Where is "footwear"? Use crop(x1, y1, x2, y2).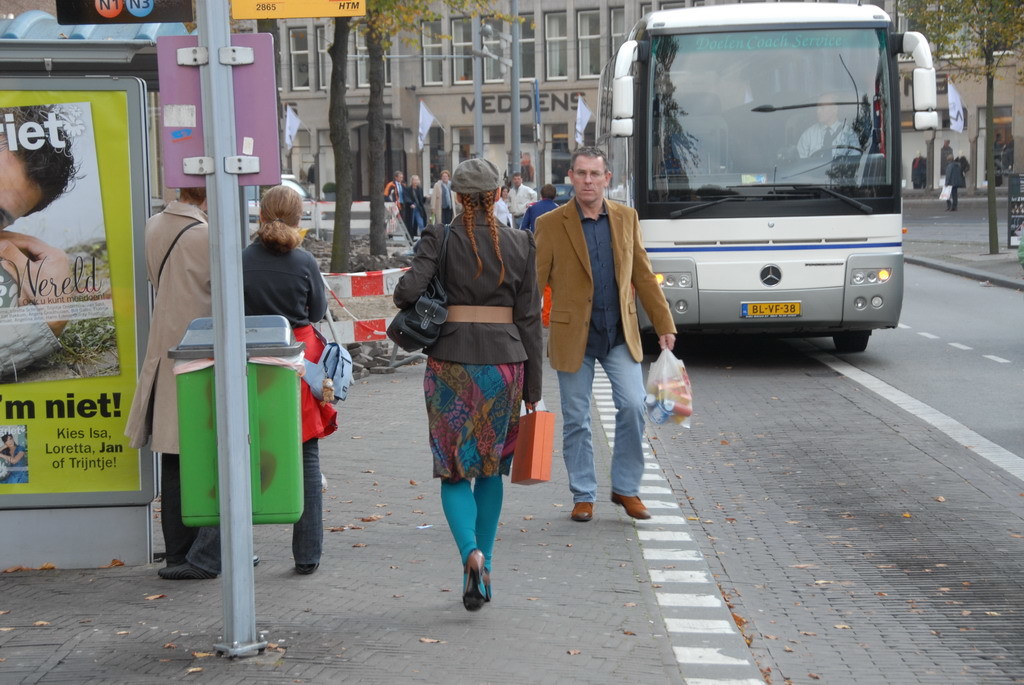
crop(156, 558, 213, 578).
